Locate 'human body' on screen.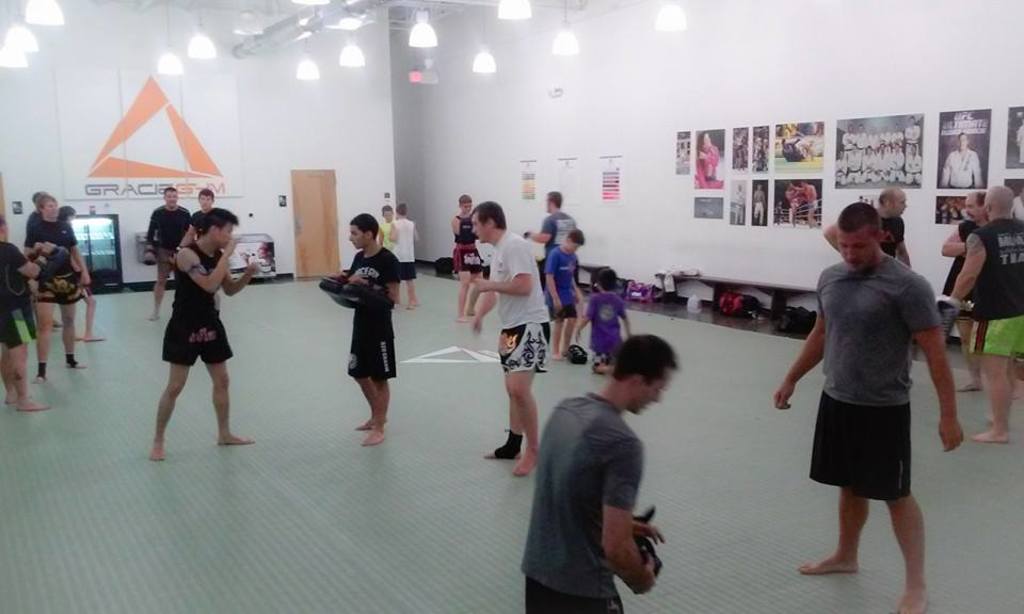
On screen at (left=528, top=395, right=671, bottom=613).
